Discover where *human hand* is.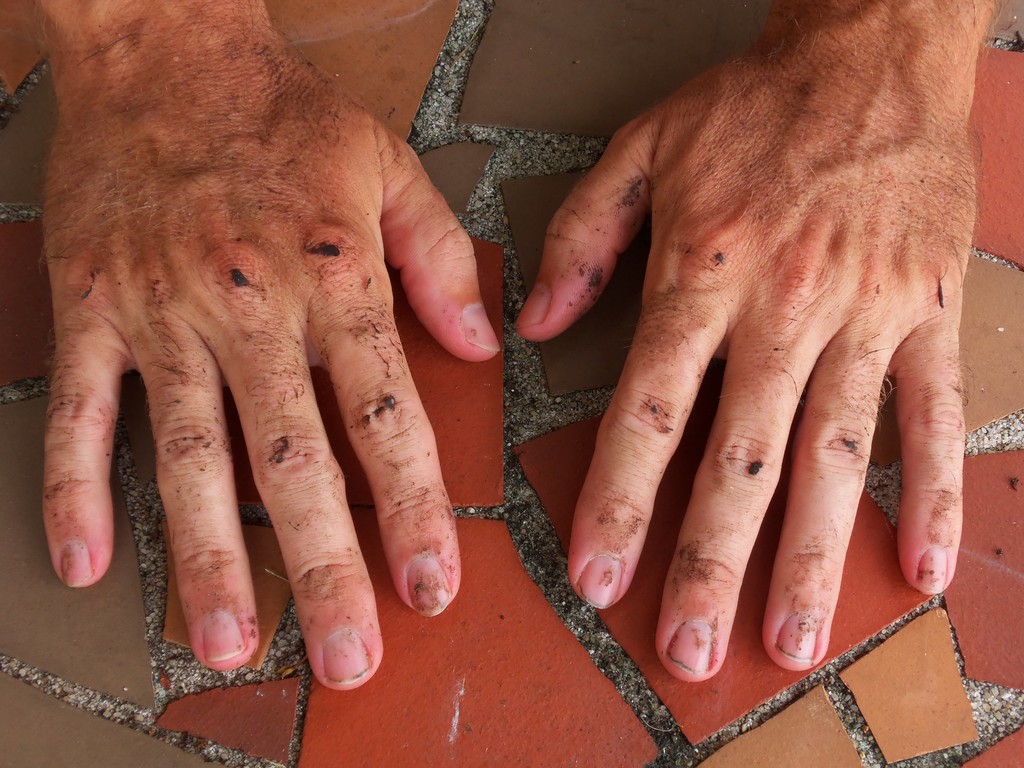
Discovered at bbox=[44, 27, 506, 692].
